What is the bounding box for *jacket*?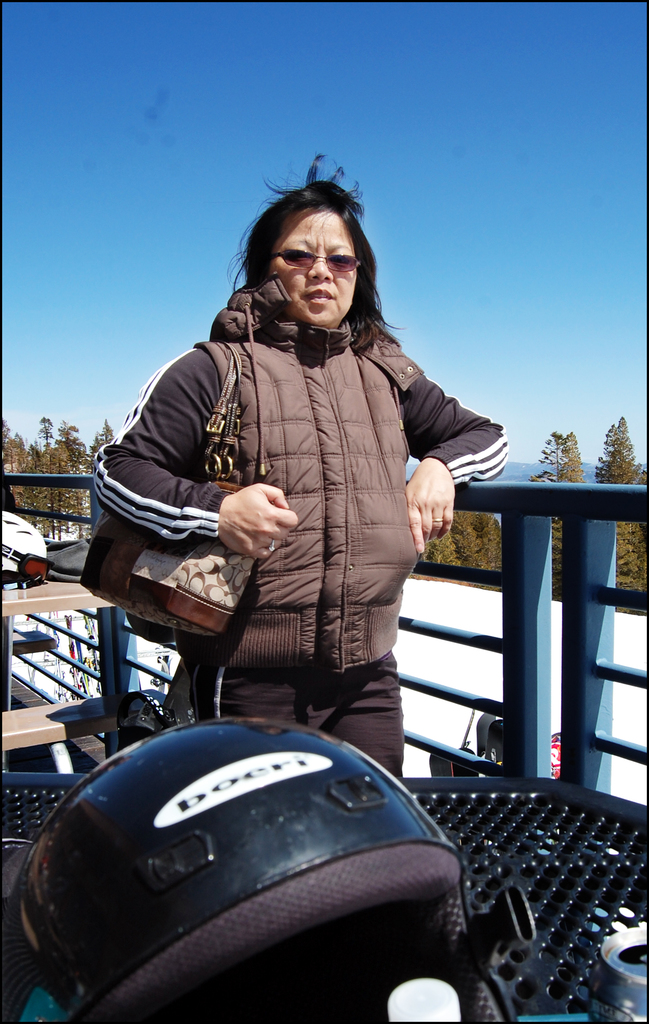
left=96, top=250, right=489, bottom=677.
